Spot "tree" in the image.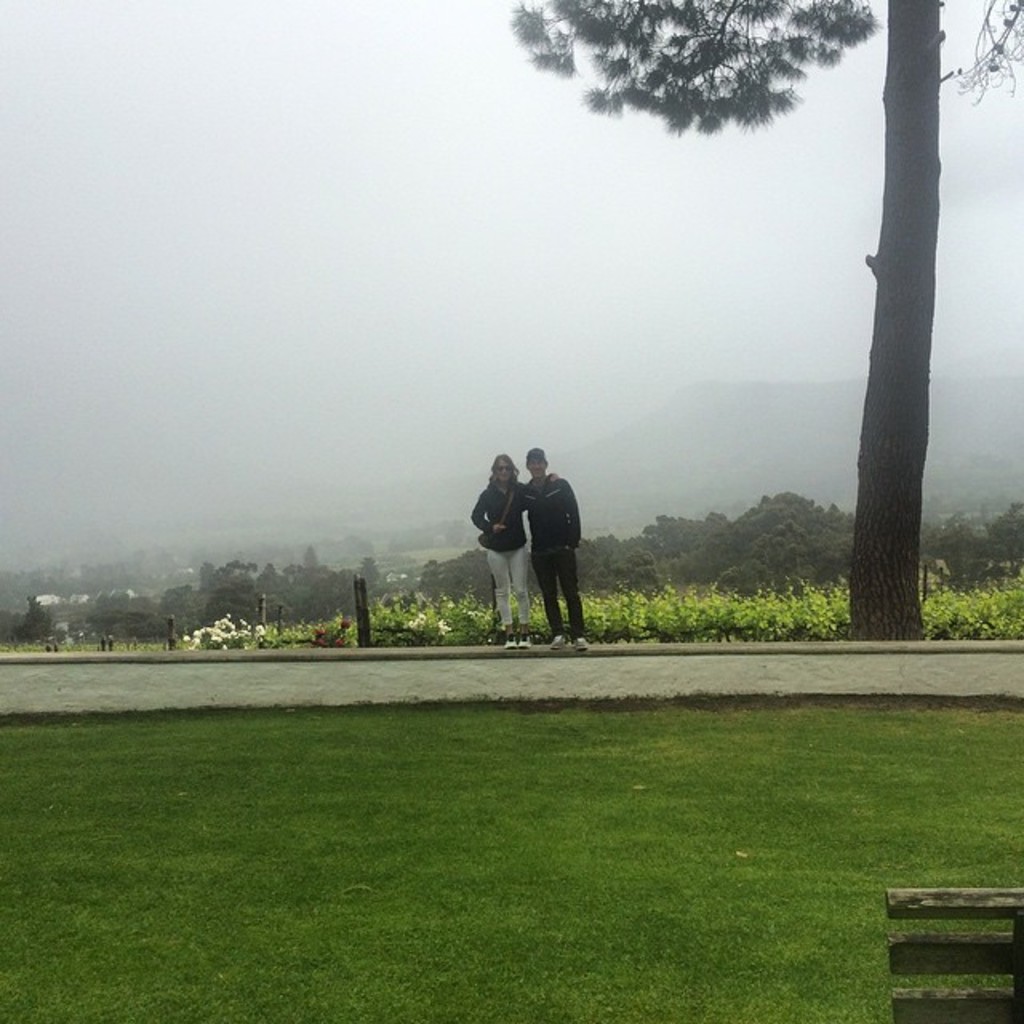
"tree" found at (x1=206, y1=560, x2=286, y2=637).
